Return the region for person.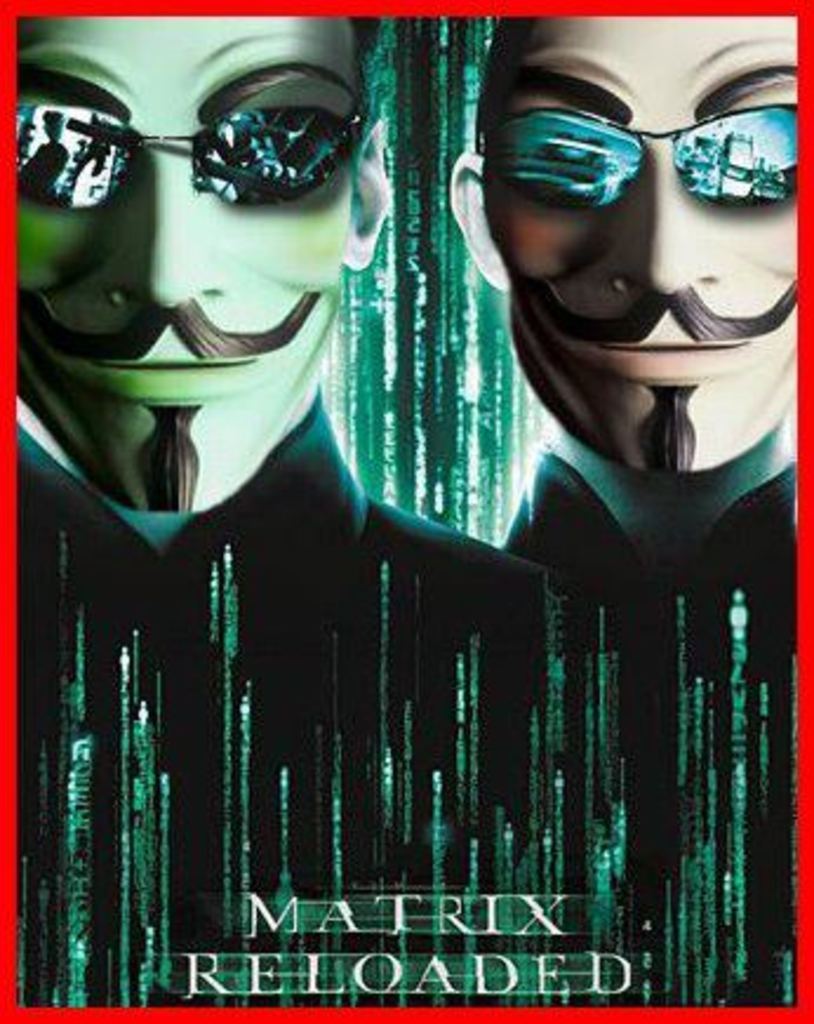
x1=21 y1=19 x2=553 y2=1012.
